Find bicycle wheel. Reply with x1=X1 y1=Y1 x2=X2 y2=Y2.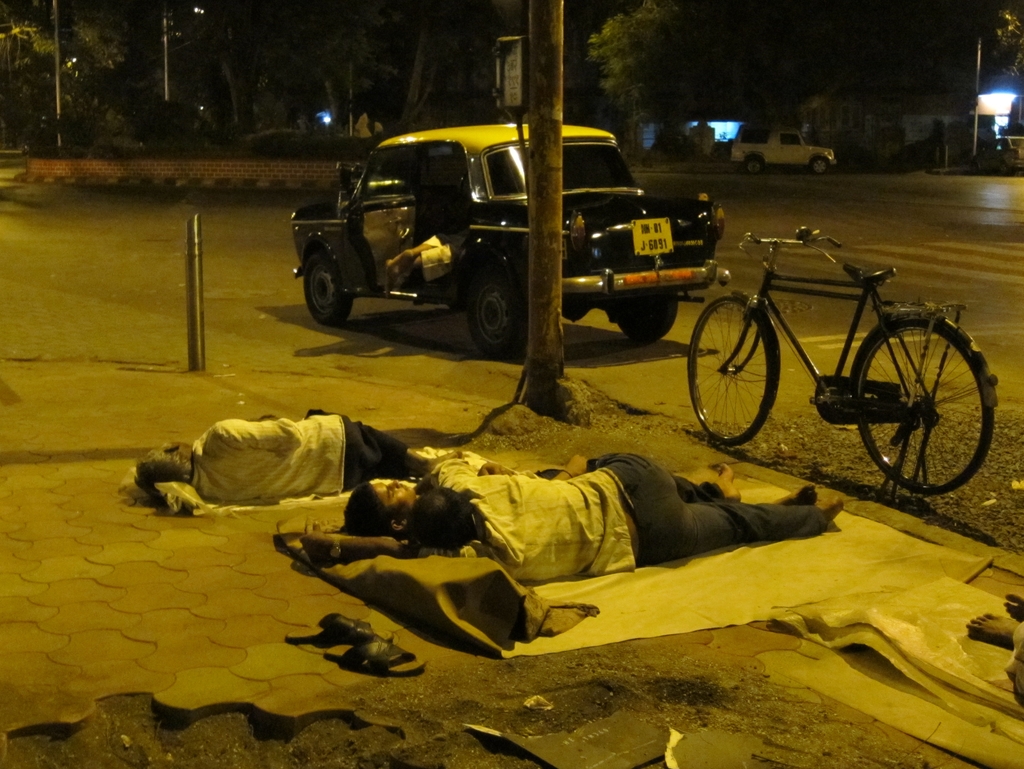
x1=687 y1=295 x2=777 y2=451.
